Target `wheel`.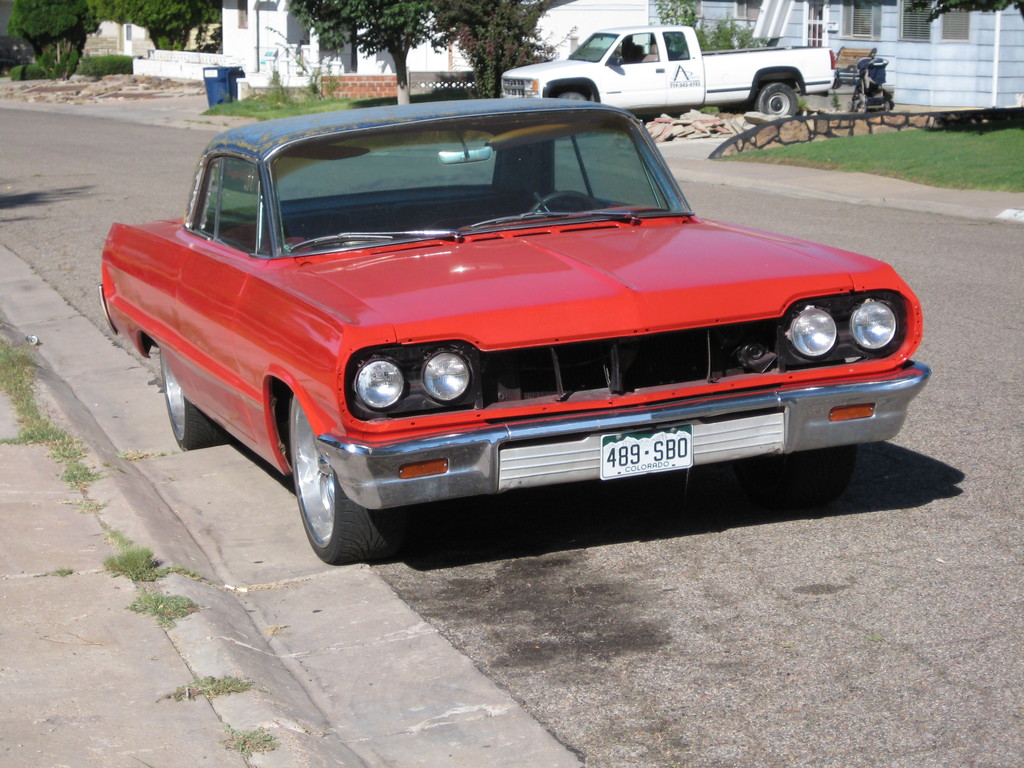
Target region: <region>530, 190, 599, 211</region>.
